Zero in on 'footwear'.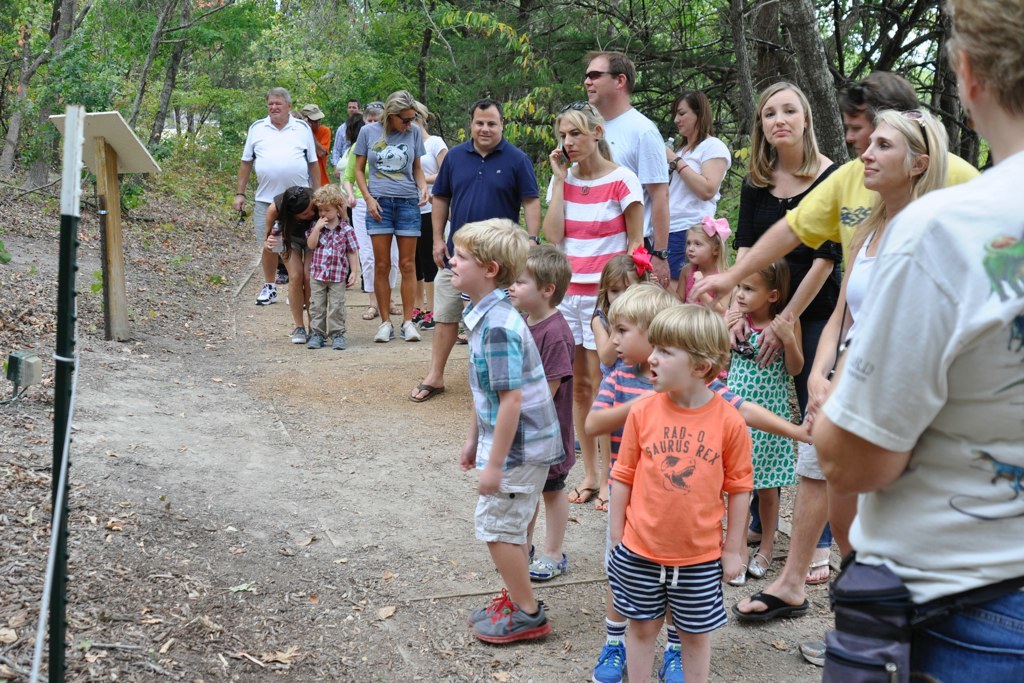
Zeroed in: l=330, t=334, r=344, b=349.
